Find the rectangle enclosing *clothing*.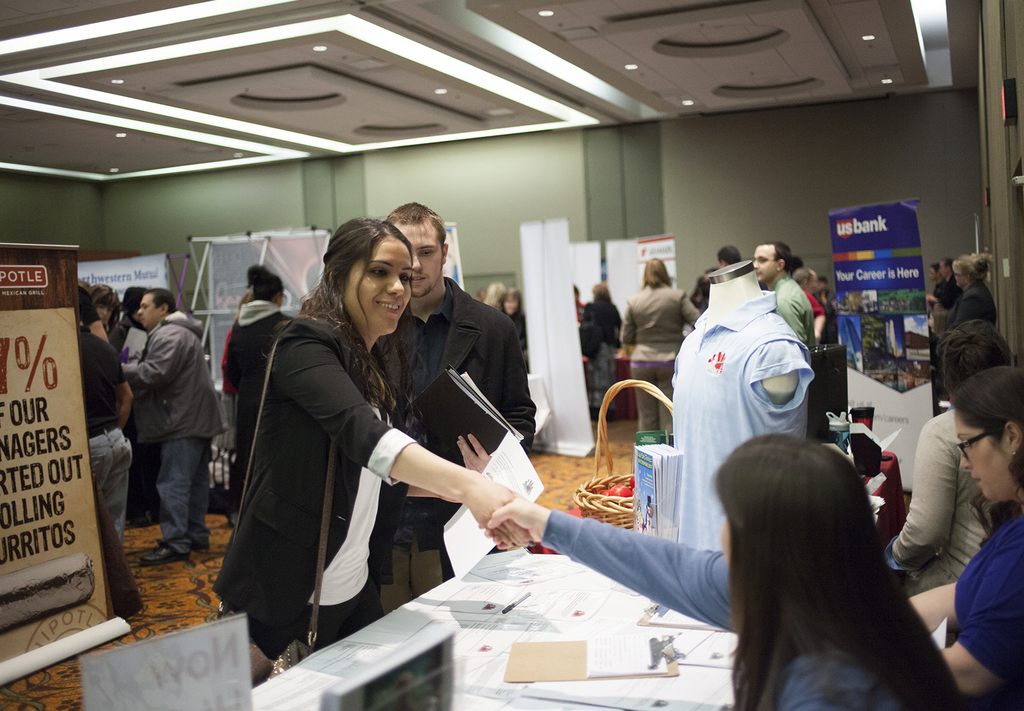
[211, 312, 420, 650].
